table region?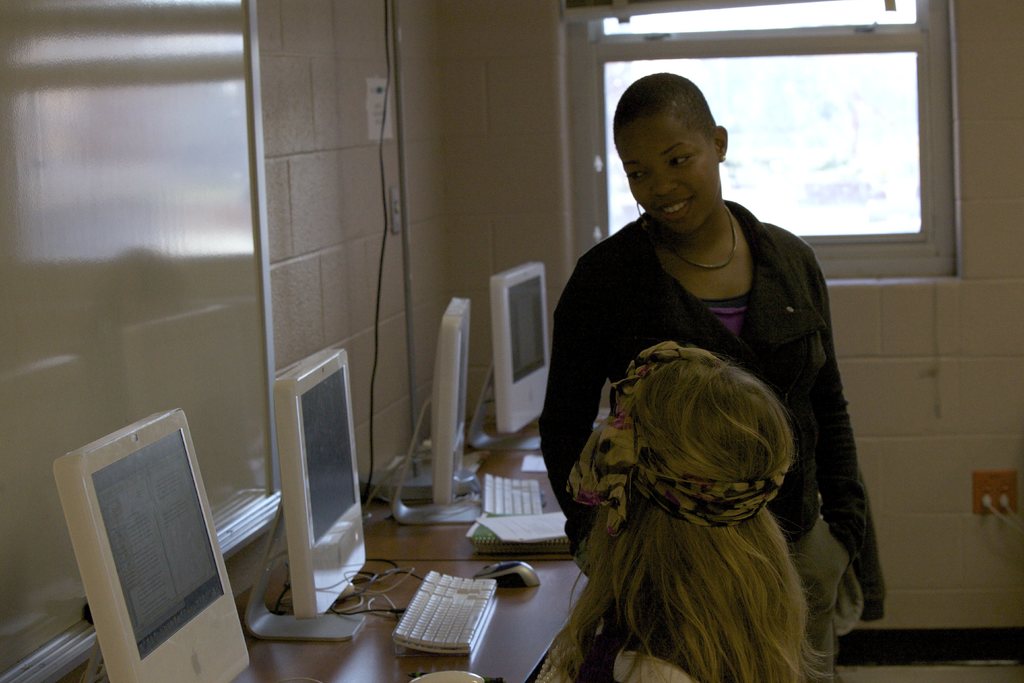
pyautogui.locateOnScreen(77, 558, 595, 682)
